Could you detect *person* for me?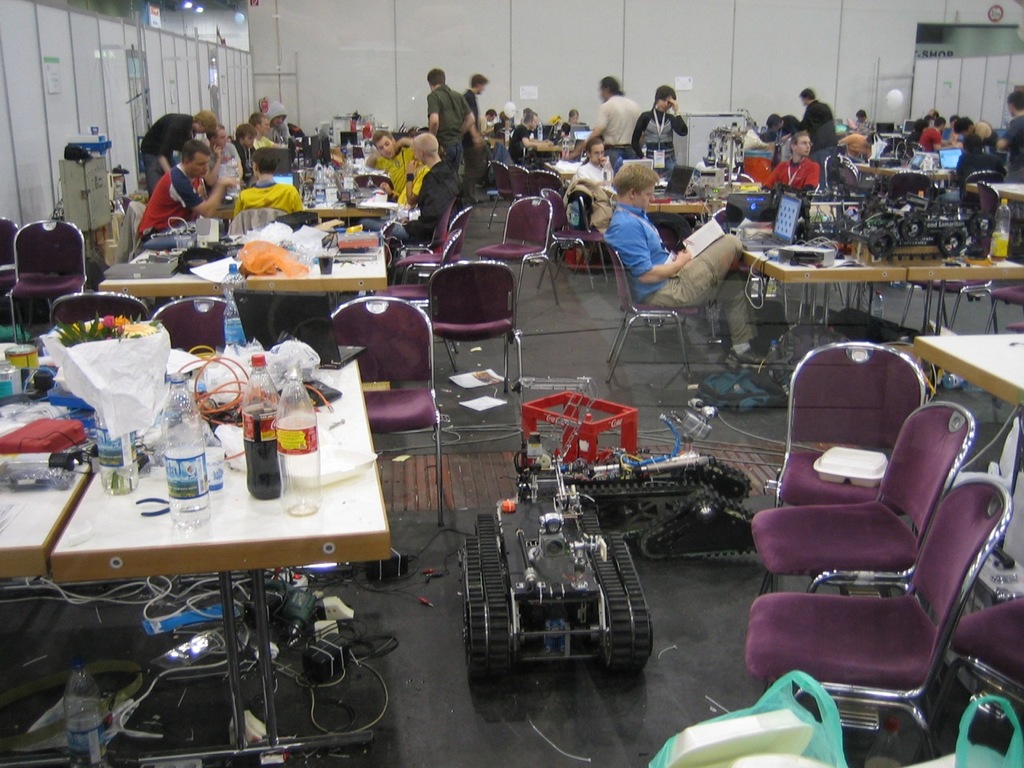
Detection result: box(567, 106, 594, 132).
